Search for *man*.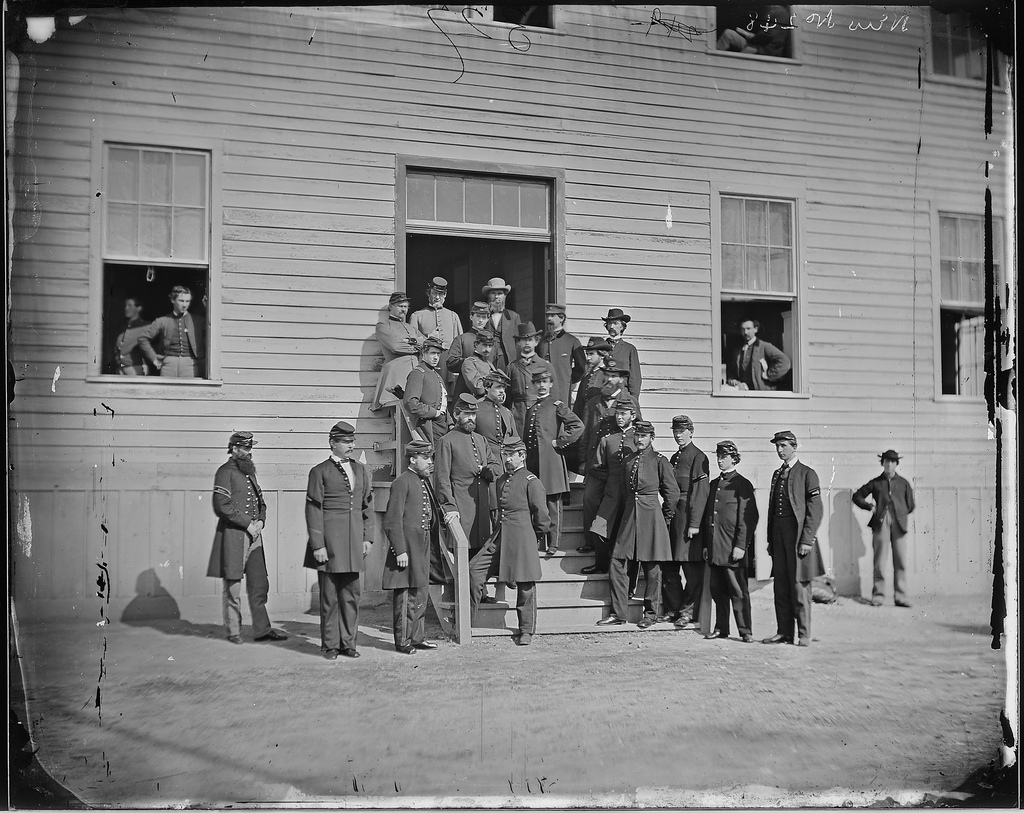
Found at 577 353 642 550.
